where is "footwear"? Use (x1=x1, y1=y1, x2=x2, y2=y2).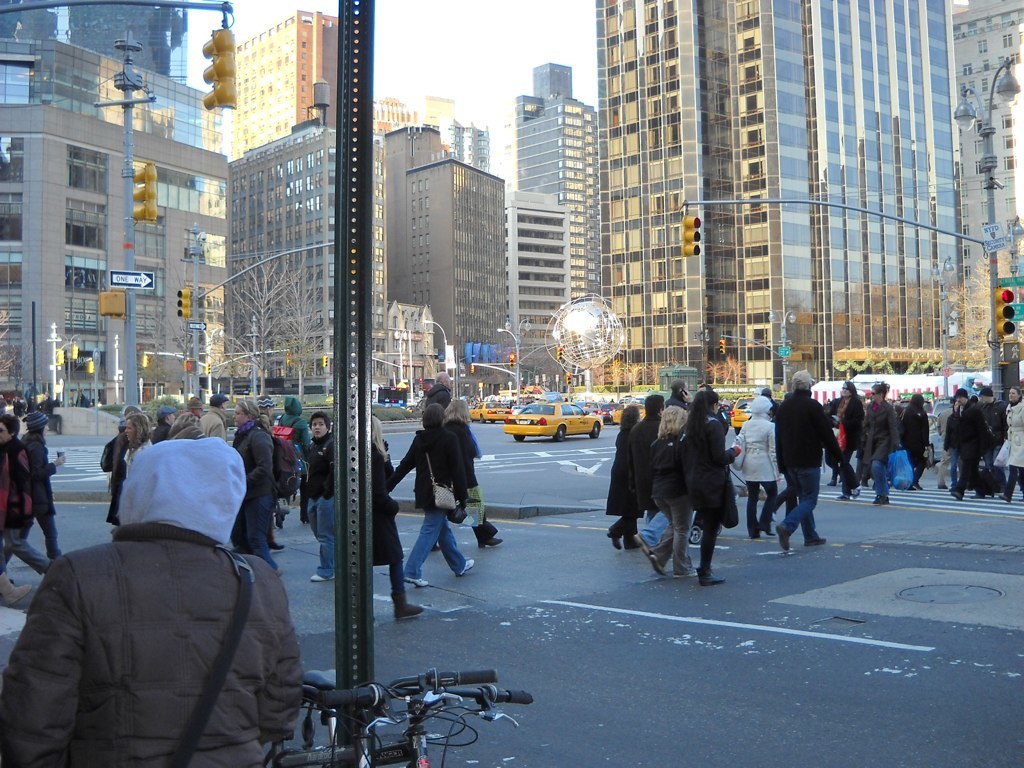
(x1=951, y1=488, x2=964, y2=503).
